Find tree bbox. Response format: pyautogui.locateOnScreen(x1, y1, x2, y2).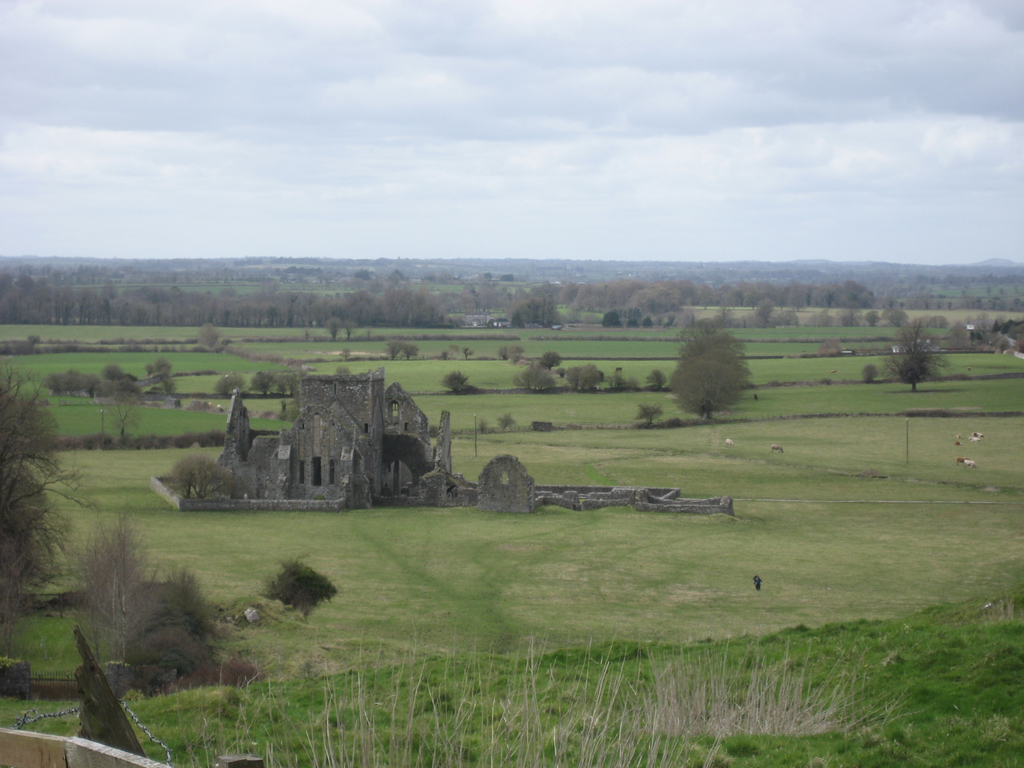
pyautogui.locateOnScreen(49, 282, 63, 330).
